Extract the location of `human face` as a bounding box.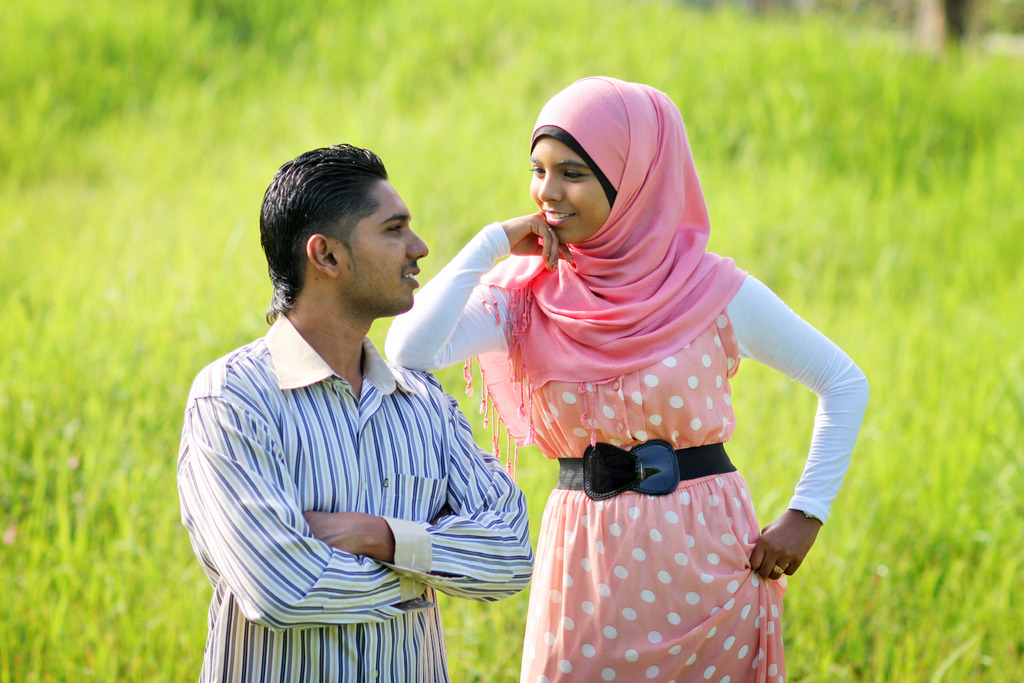
<bbox>337, 185, 431, 315</bbox>.
